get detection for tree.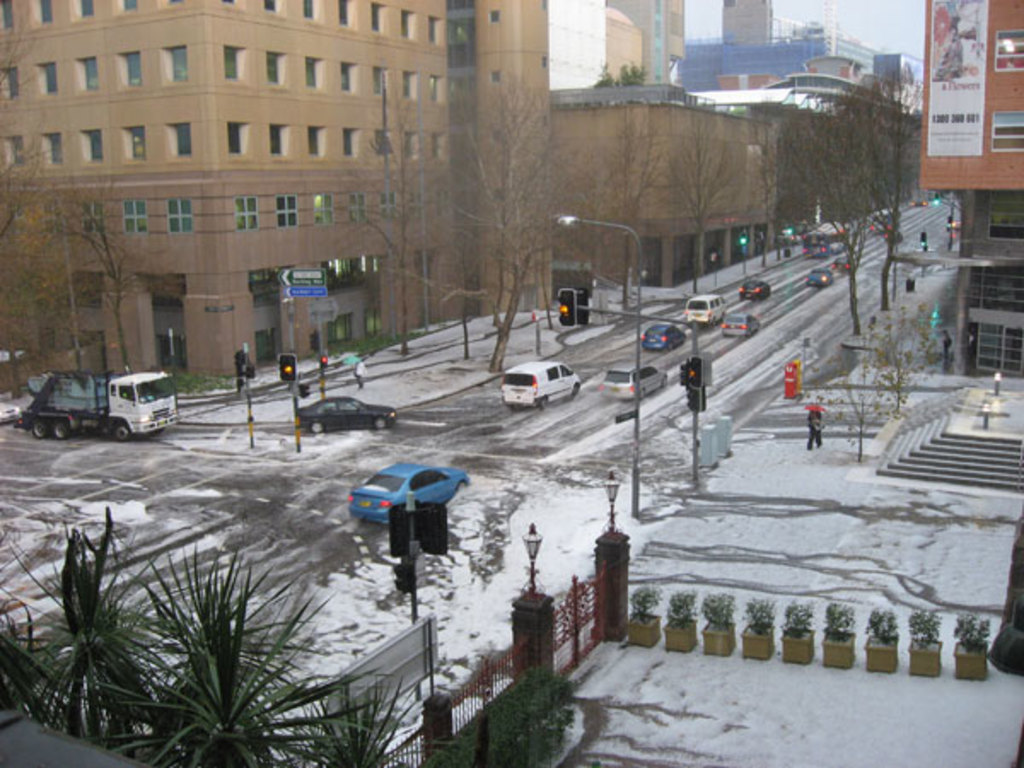
Detection: region(585, 51, 642, 87).
